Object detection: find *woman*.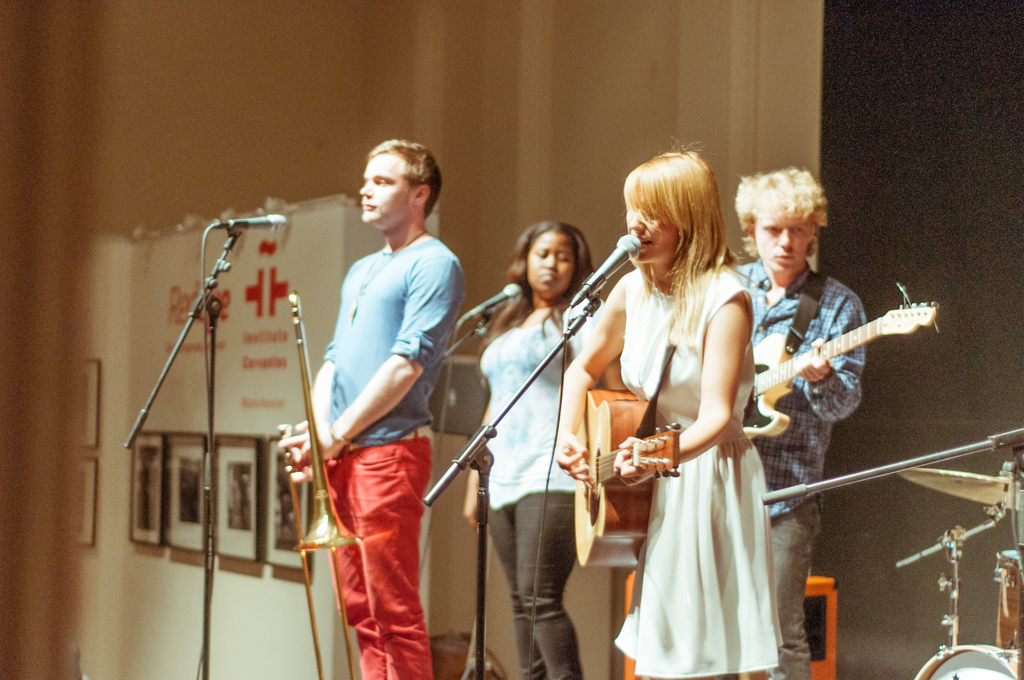
{"x1": 454, "y1": 215, "x2": 602, "y2": 679}.
